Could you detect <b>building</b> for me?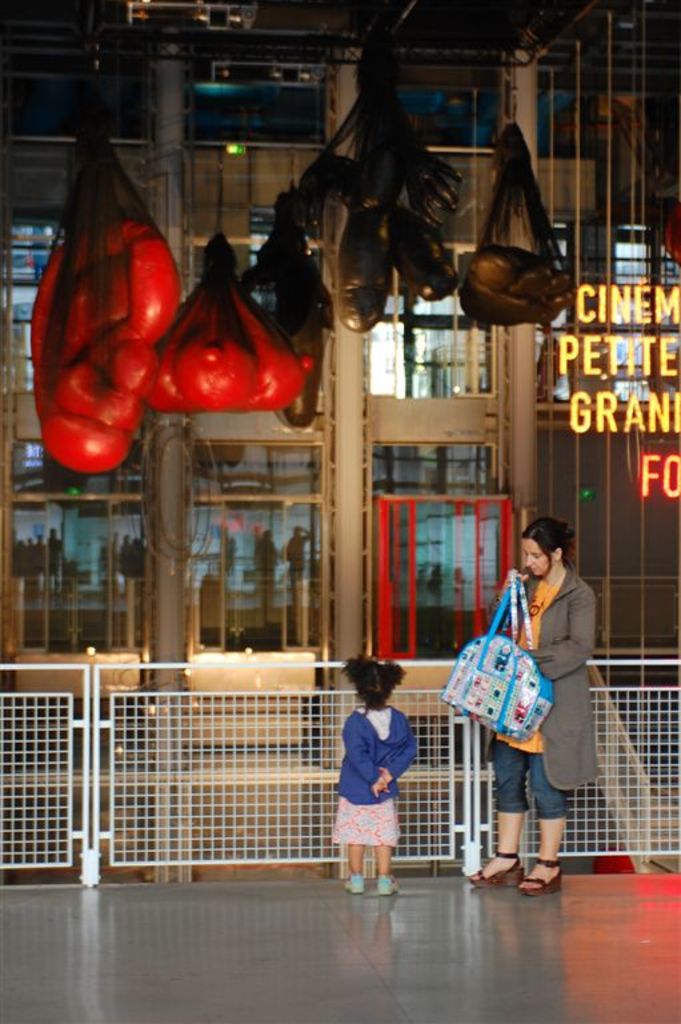
Detection result: BBox(0, 0, 680, 1023).
